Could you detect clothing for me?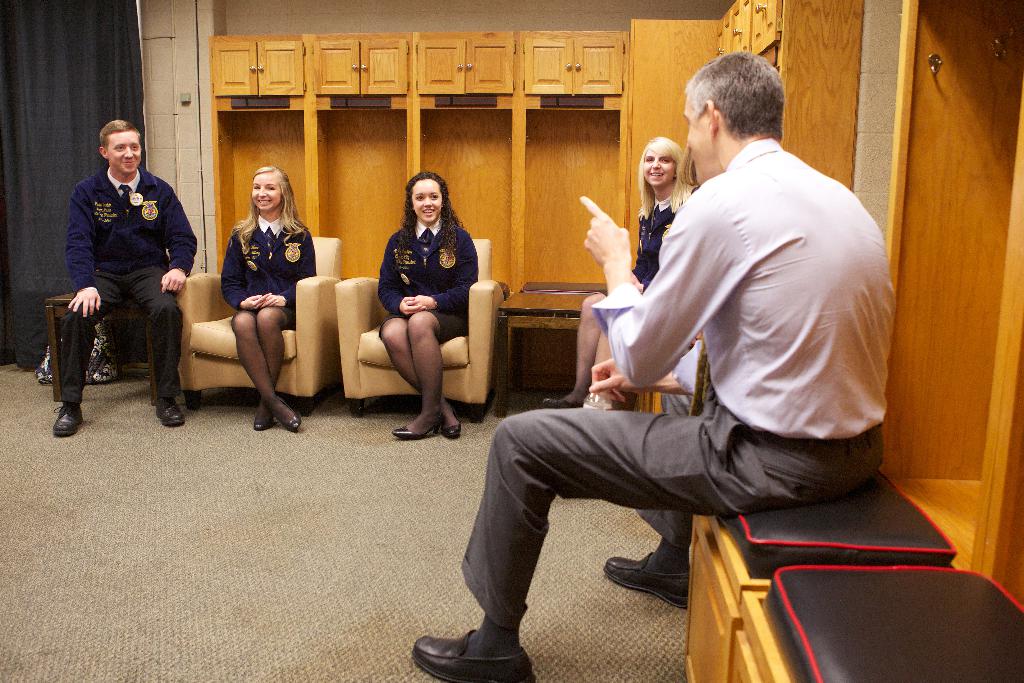
Detection result: [618,206,705,374].
